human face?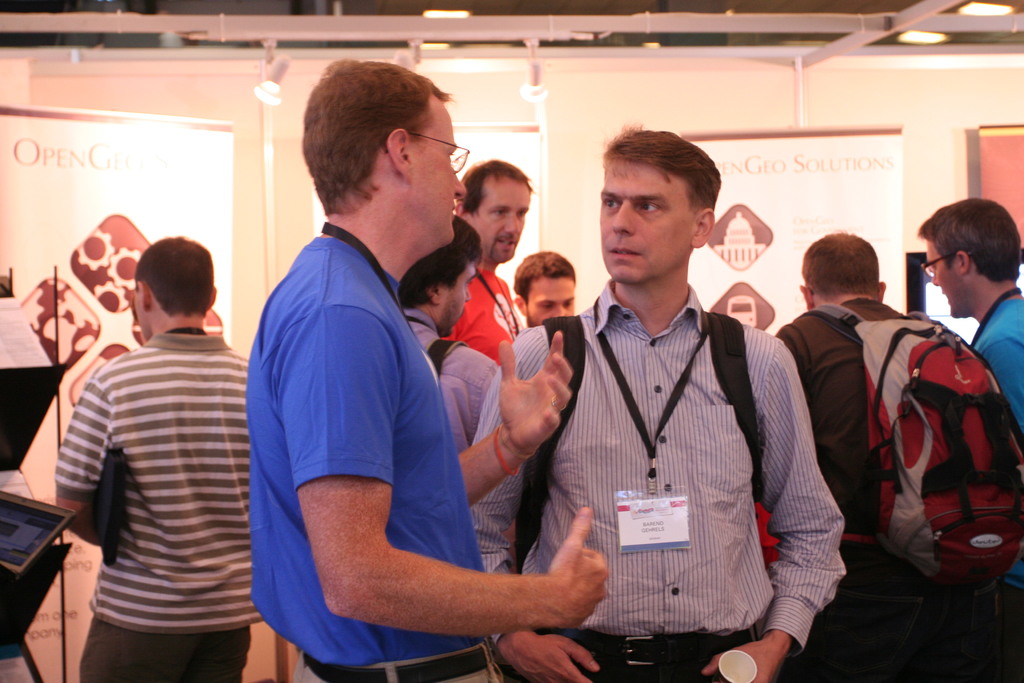
left=527, top=278, right=575, bottom=325
